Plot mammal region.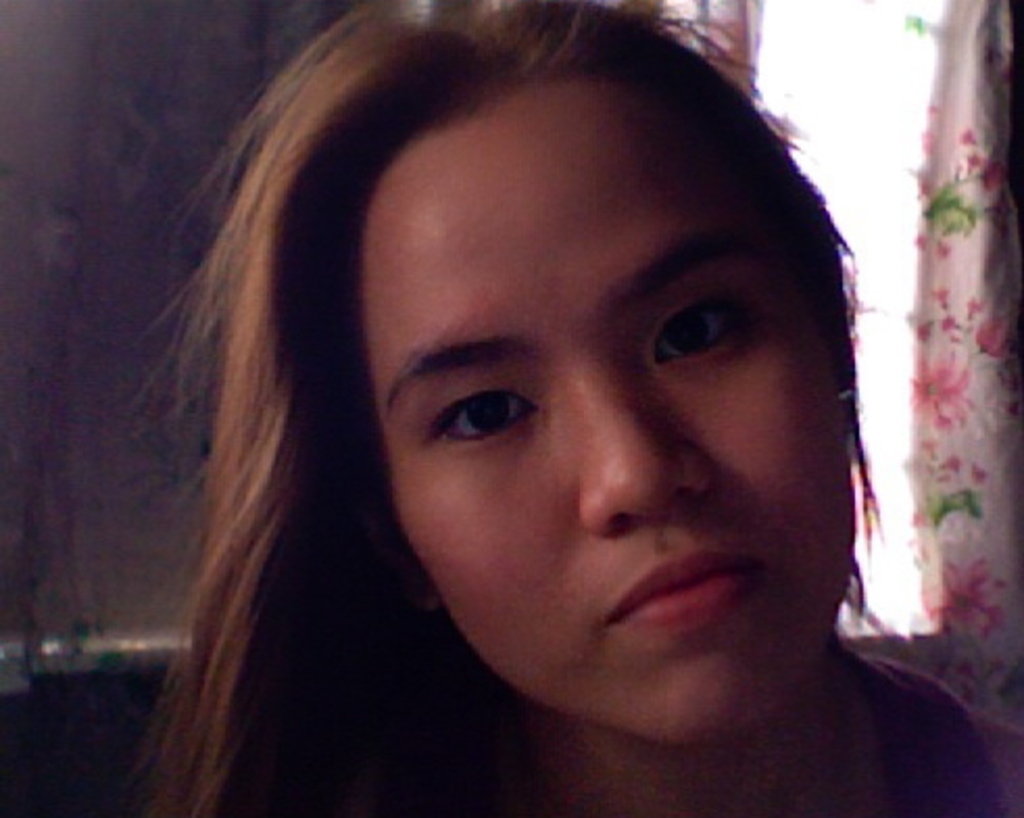
Plotted at <region>94, 0, 993, 803</region>.
